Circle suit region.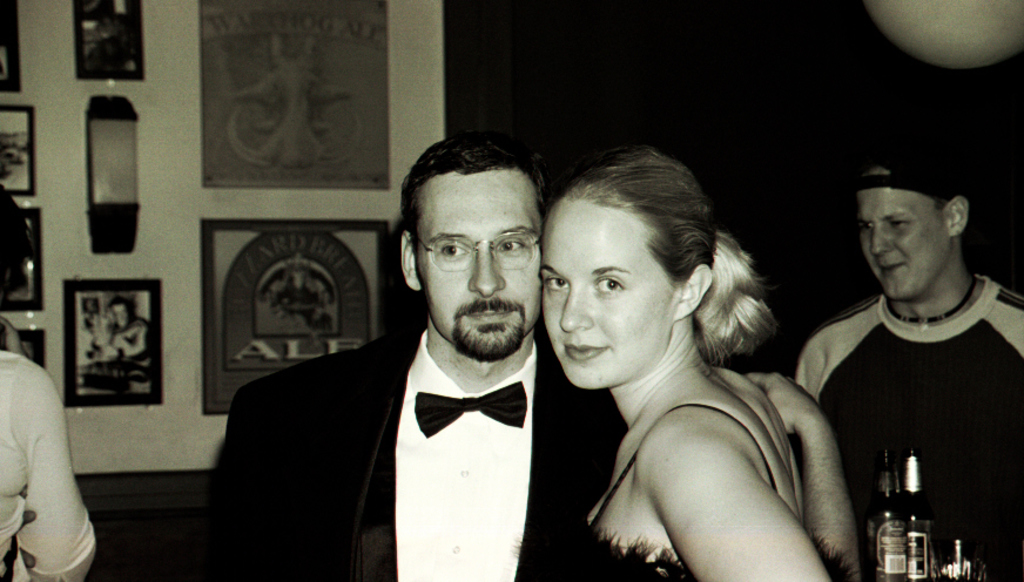
Region: [204,250,590,567].
